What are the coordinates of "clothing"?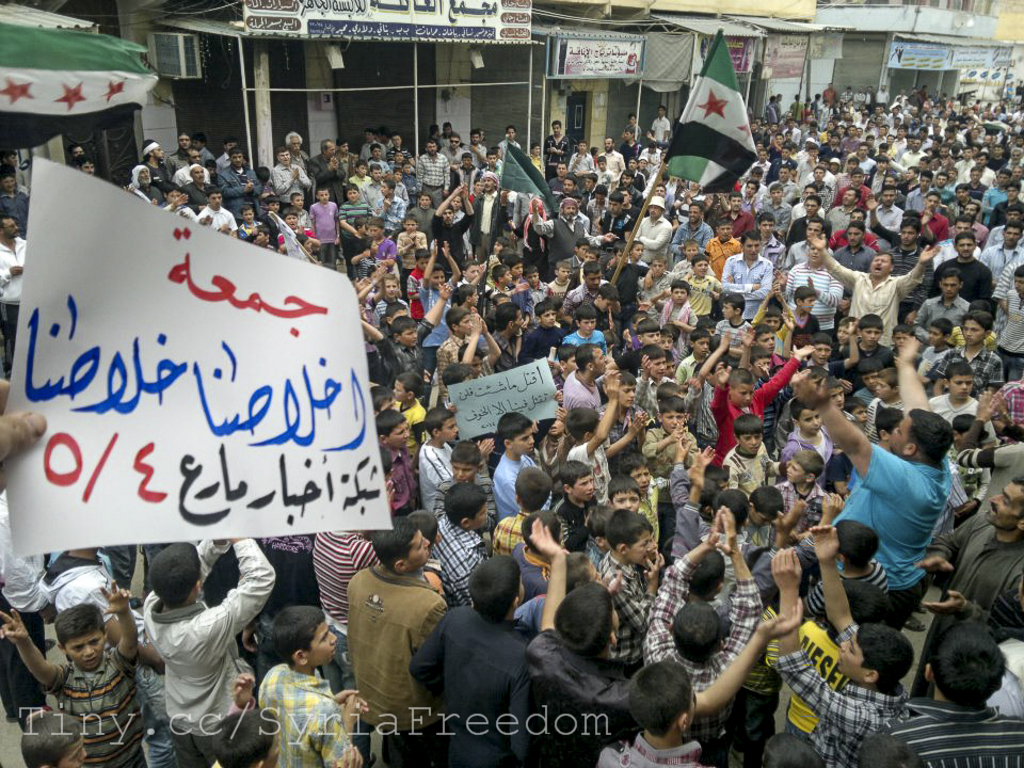
rect(790, 308, 827, 340).
